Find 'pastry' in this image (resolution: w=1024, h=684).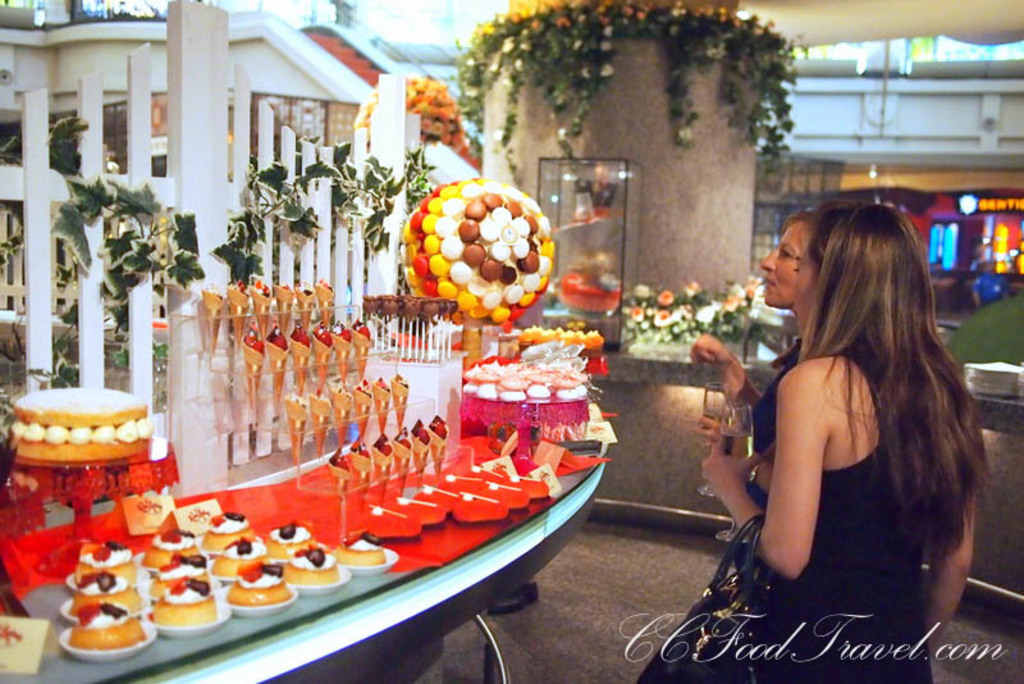
Rect(77, 544, 132, 579).
